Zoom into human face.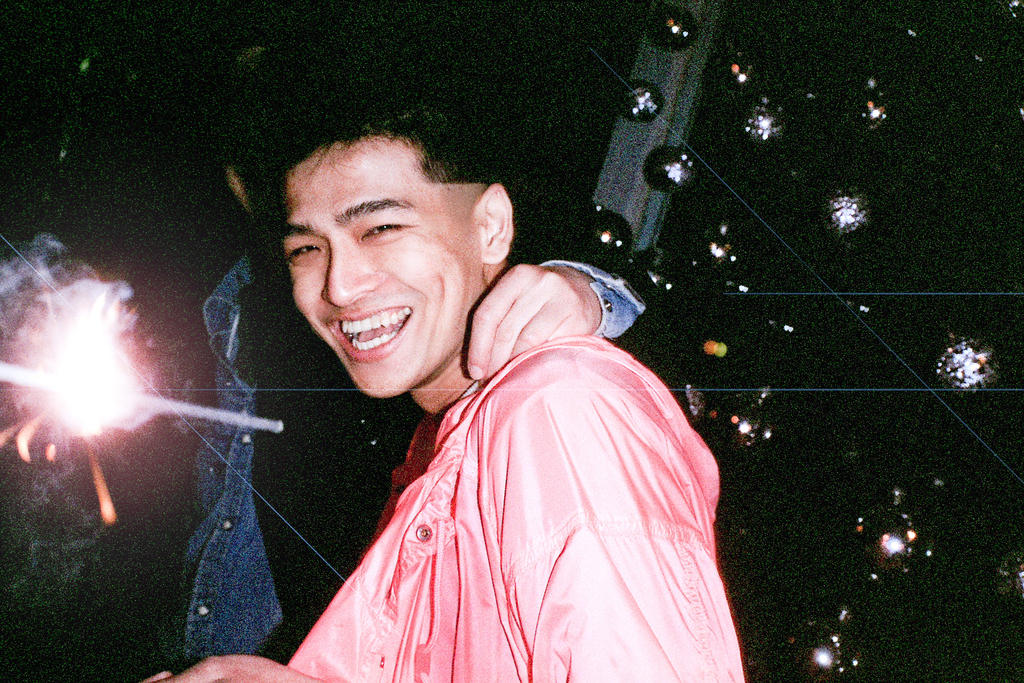
Zoom target: locate(280, 136, 481, 397).
